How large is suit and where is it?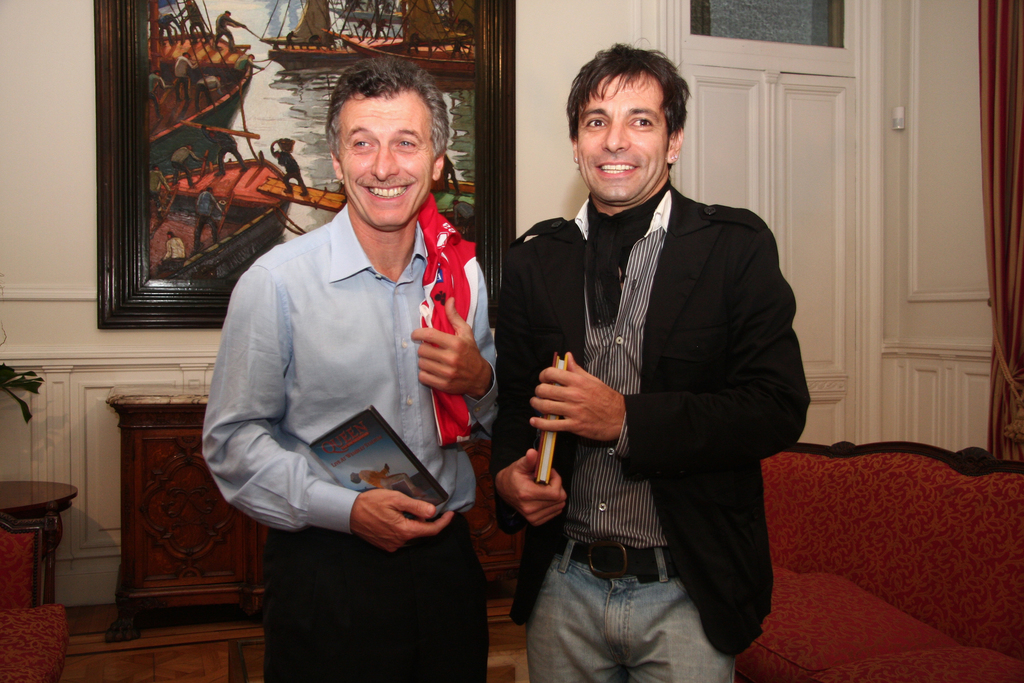
Bounding box: {"left": 502, "top": 98, "right": 813, "bottom": 655}.
